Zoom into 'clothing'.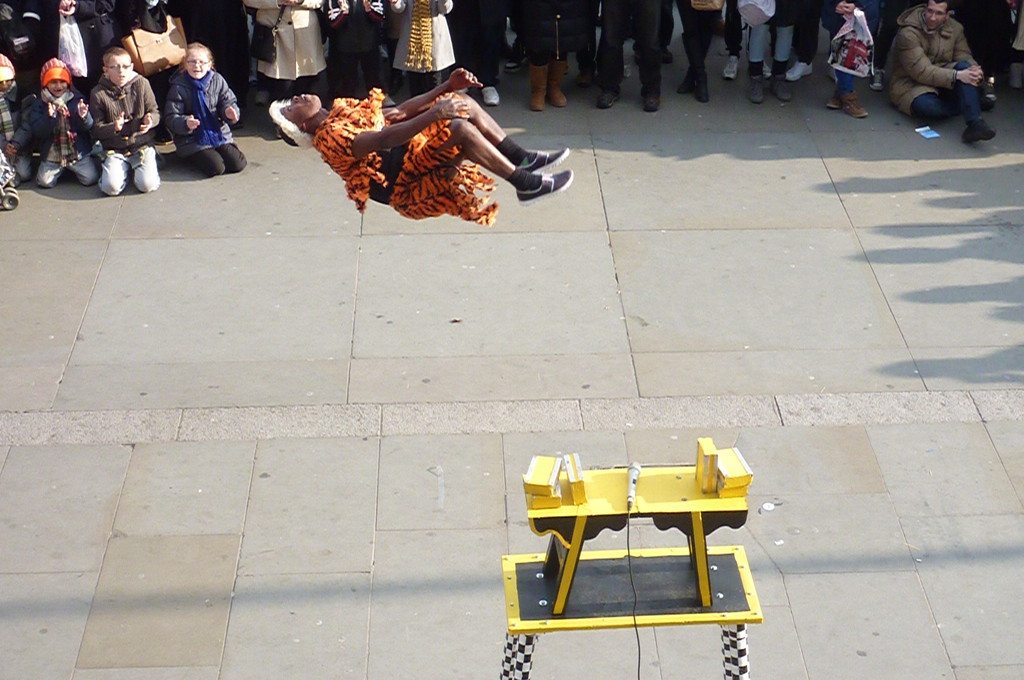
Zoom target: [741,0,795,69].
